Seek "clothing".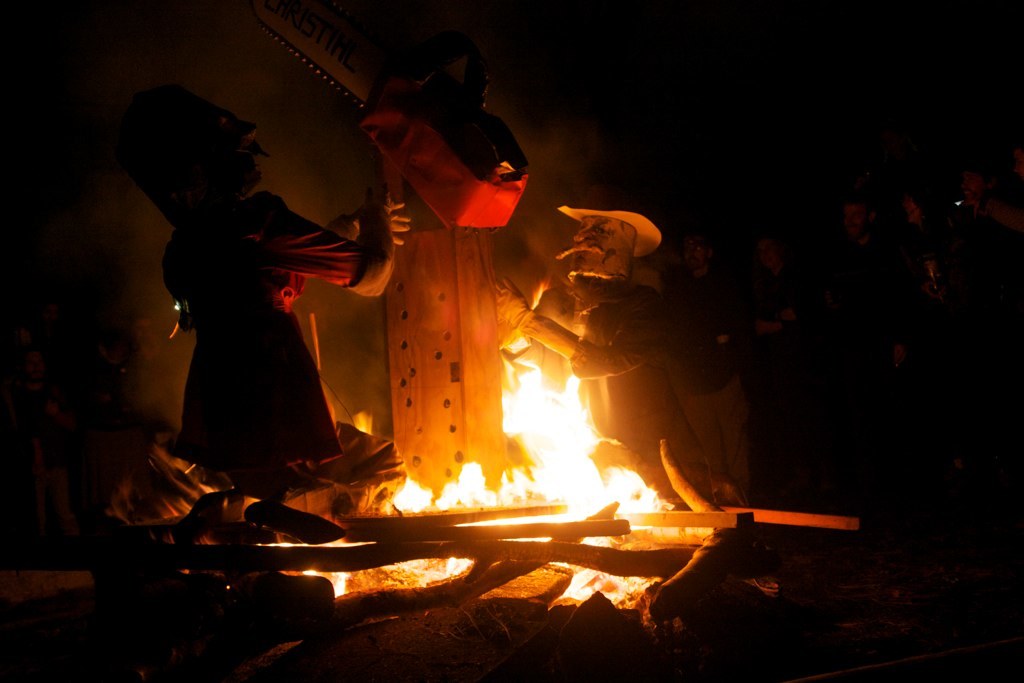
crop(164, 191, 370, 478).
